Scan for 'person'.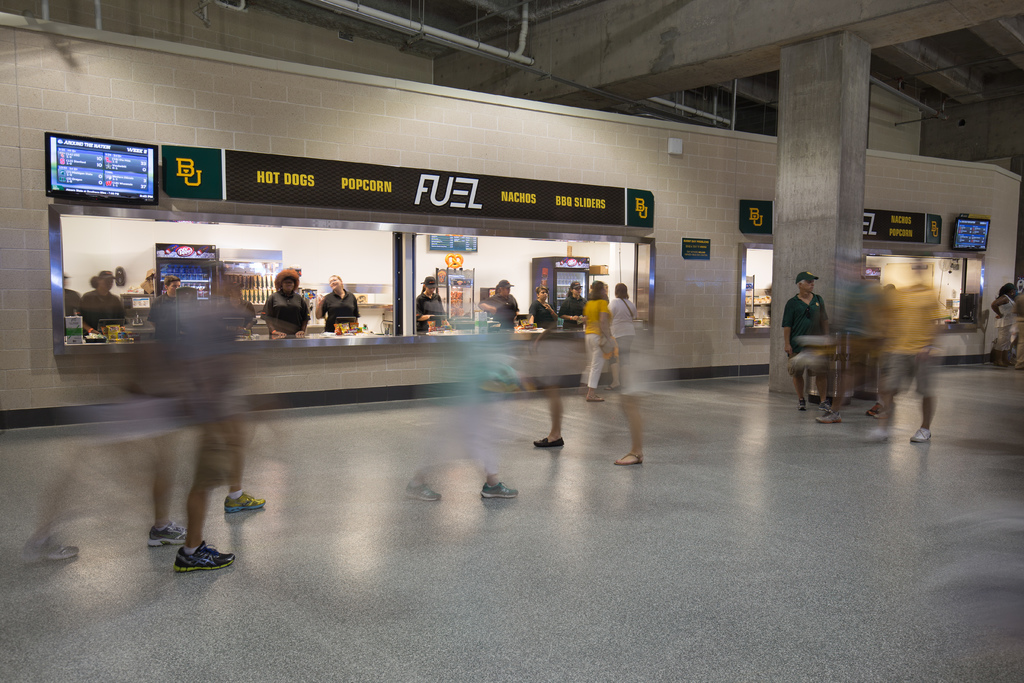
Scan result: (63,273,79,322).
